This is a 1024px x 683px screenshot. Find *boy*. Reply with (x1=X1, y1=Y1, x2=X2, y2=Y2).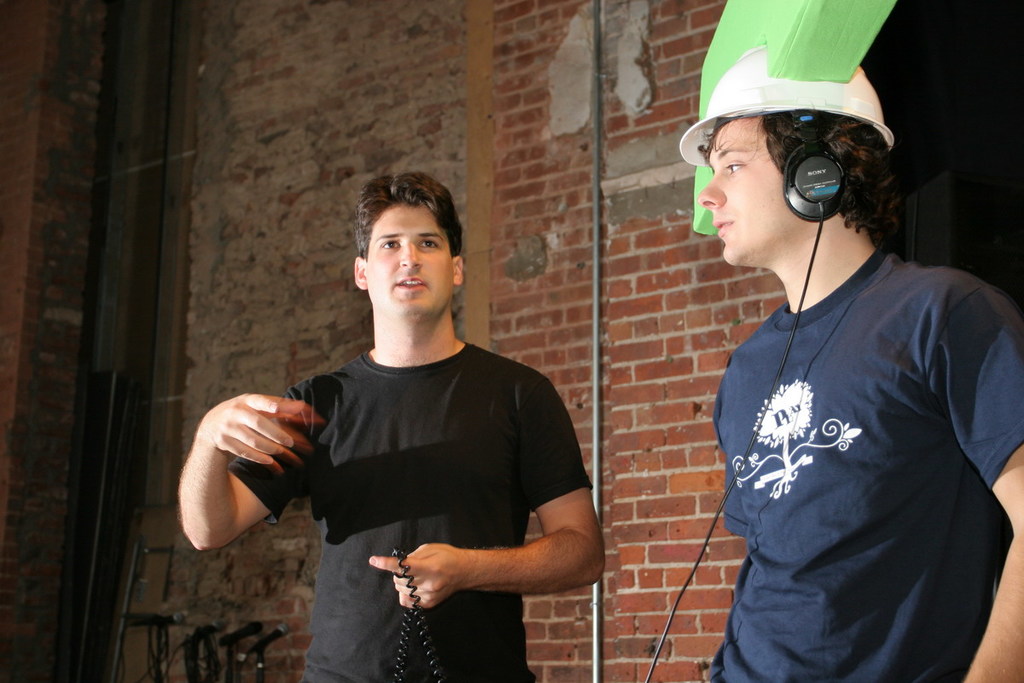
(x1=680, y1=61, x2=1021, y2=677).
